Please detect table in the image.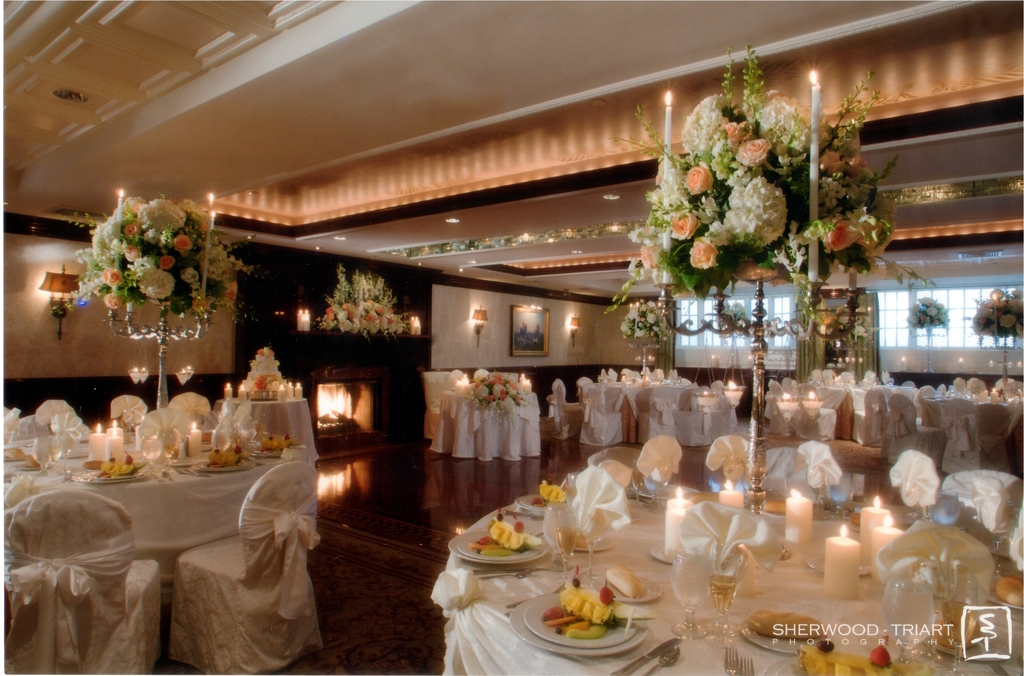
<region>0, 426, 314, 606</region>.
